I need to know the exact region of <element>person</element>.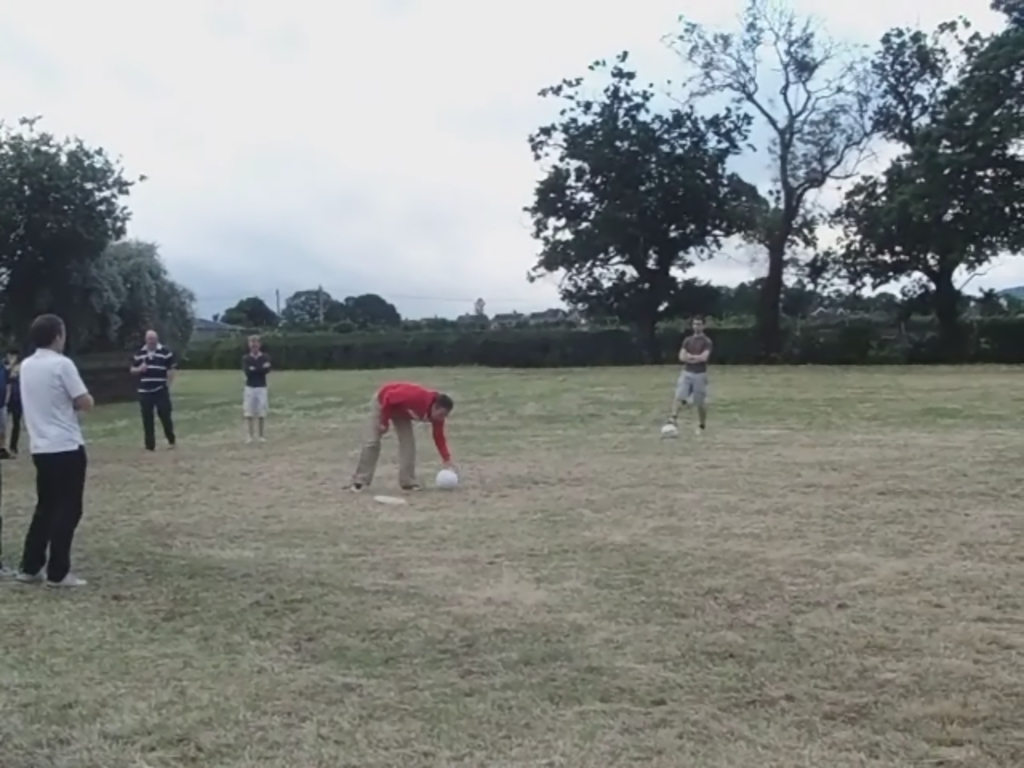
Region: locate(352, 363, 451, 494).
